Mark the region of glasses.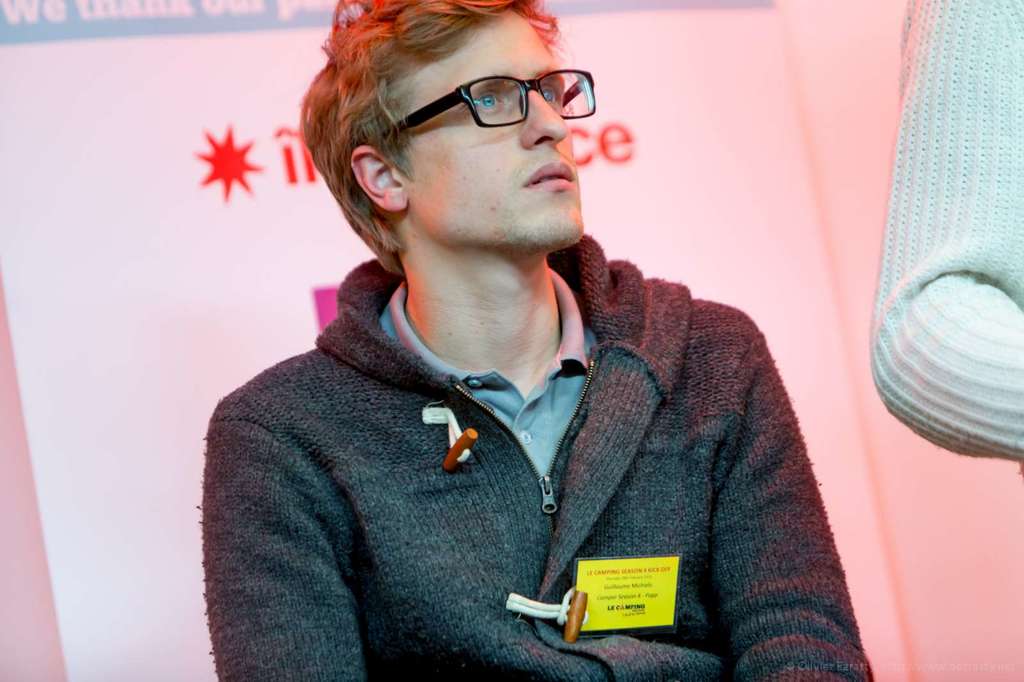
Region: detection(362, 58, 609, 132).
